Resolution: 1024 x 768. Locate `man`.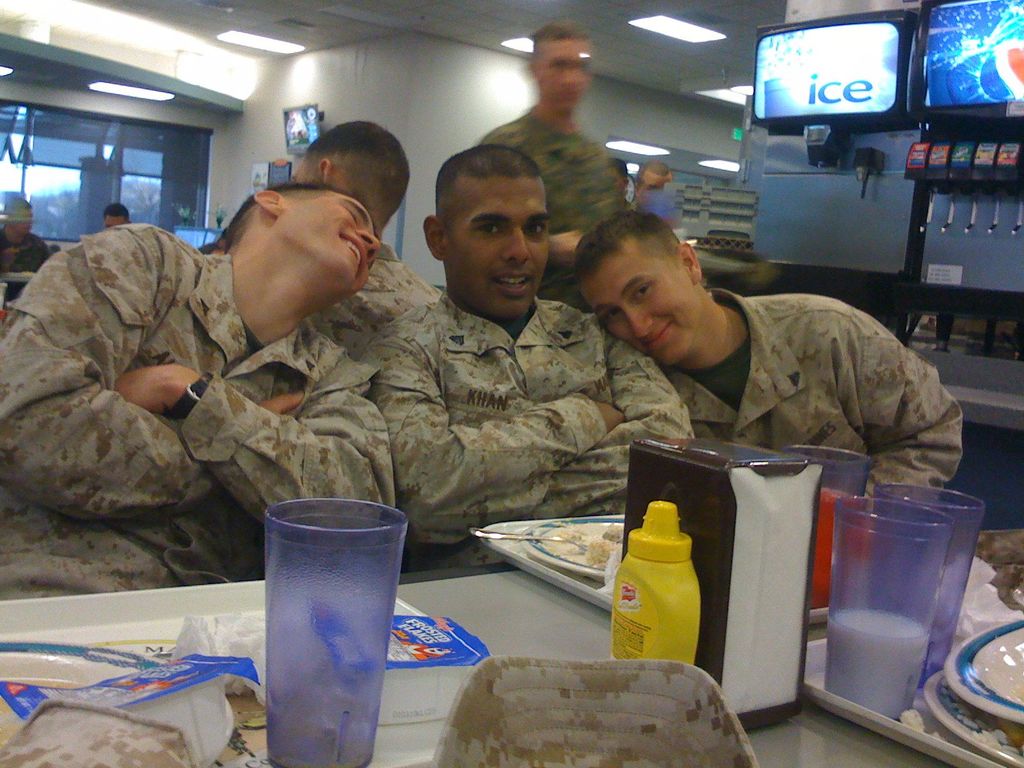
l=477, t=18, r=676, b=296.
